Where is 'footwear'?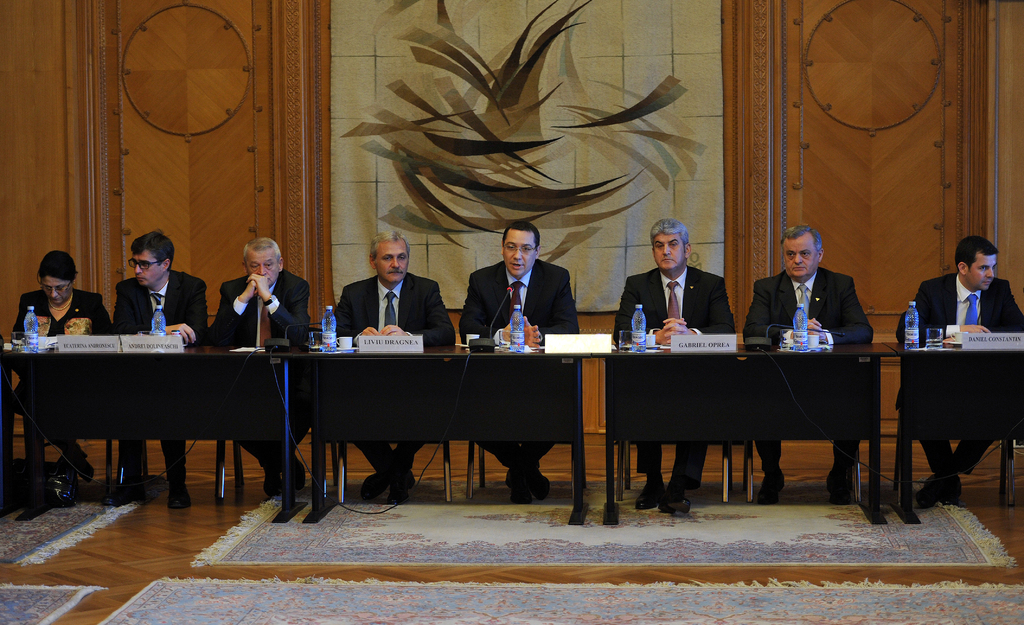
105 473 145 503.
